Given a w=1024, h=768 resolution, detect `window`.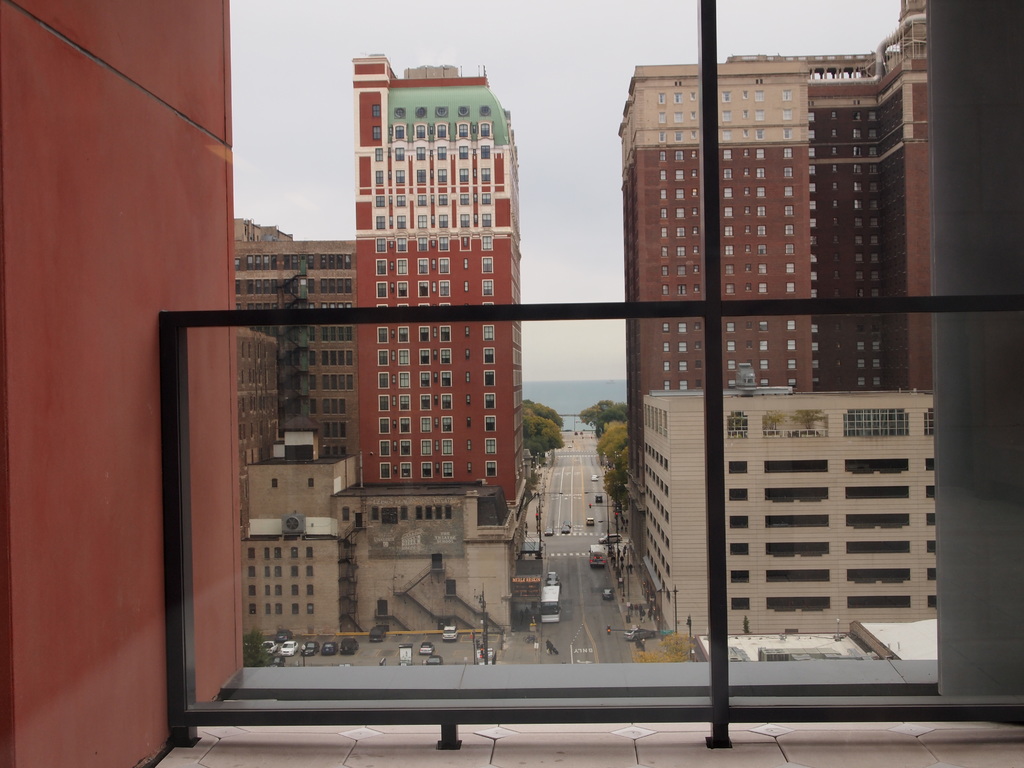
(x1=439, y1=213, x2=447, y2=227).
